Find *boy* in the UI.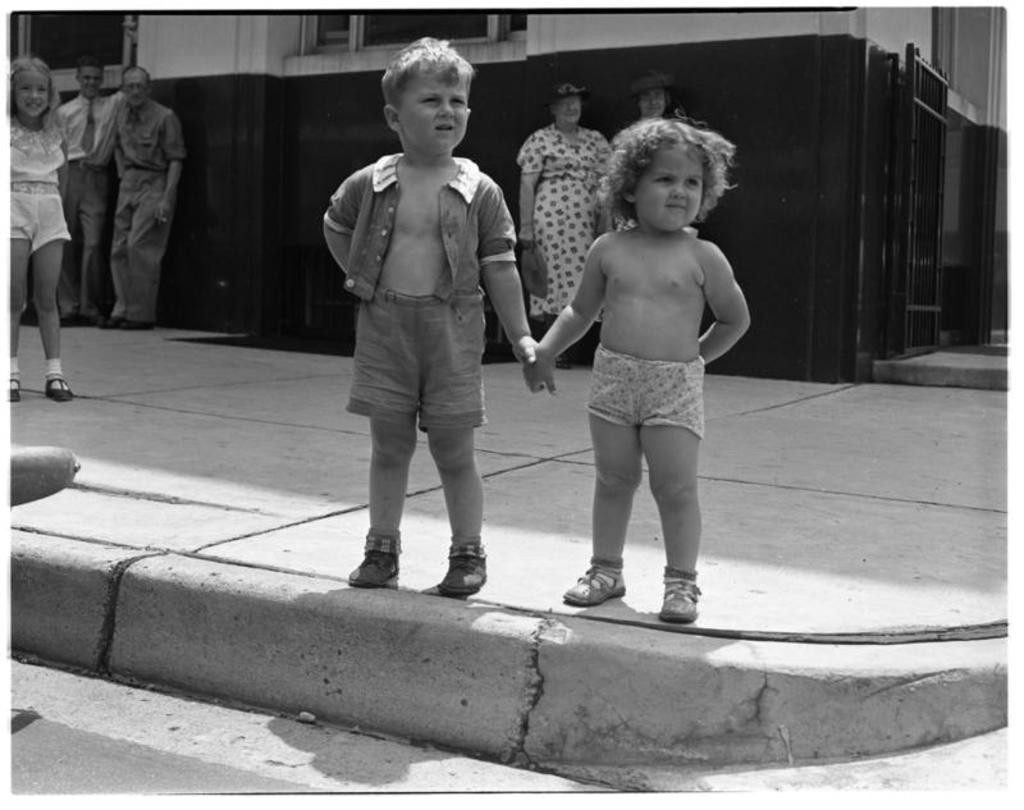
UI element at select_region(300, 59, 536, 604).
